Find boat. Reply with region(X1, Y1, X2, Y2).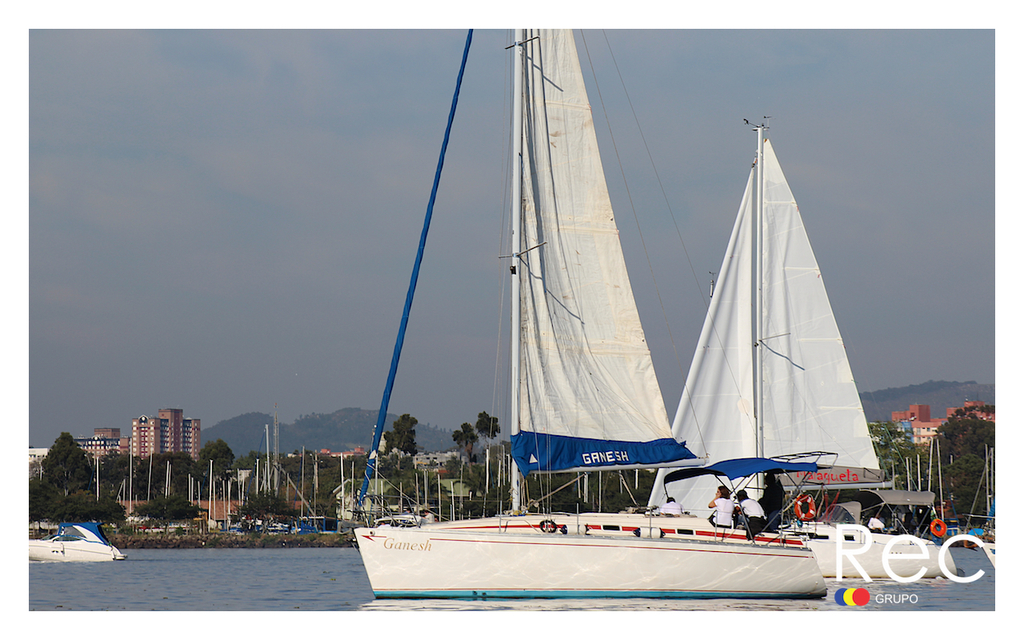
region(315, 29, 910, 625).
